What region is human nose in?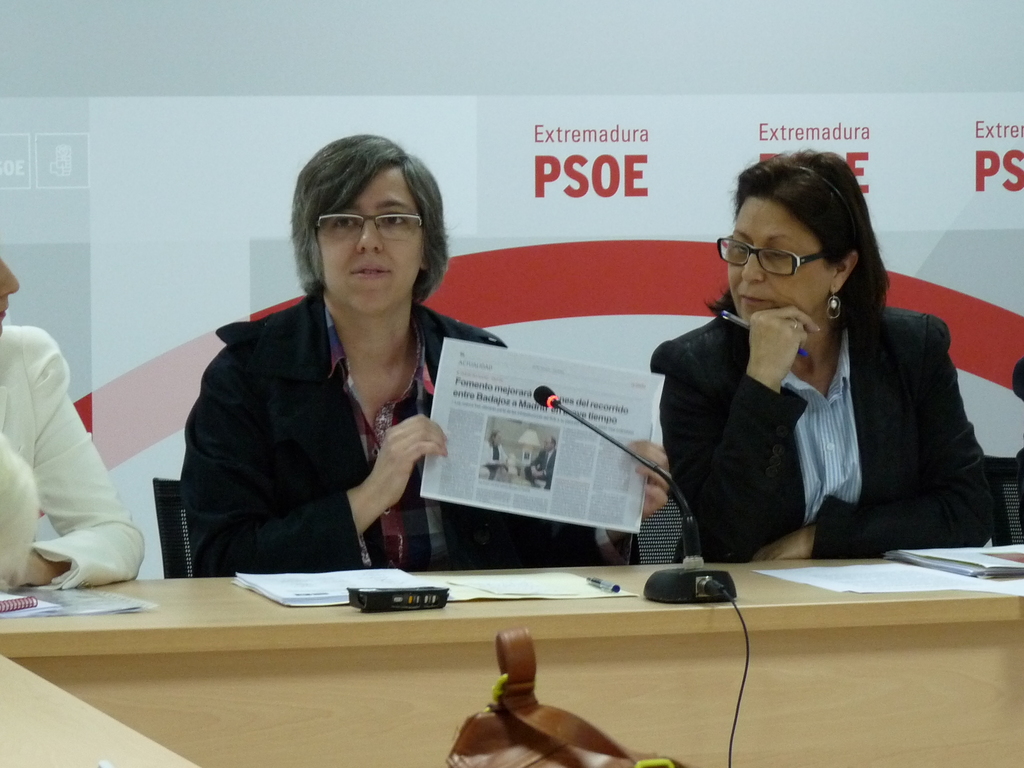
(742, 252, 764, 283).
